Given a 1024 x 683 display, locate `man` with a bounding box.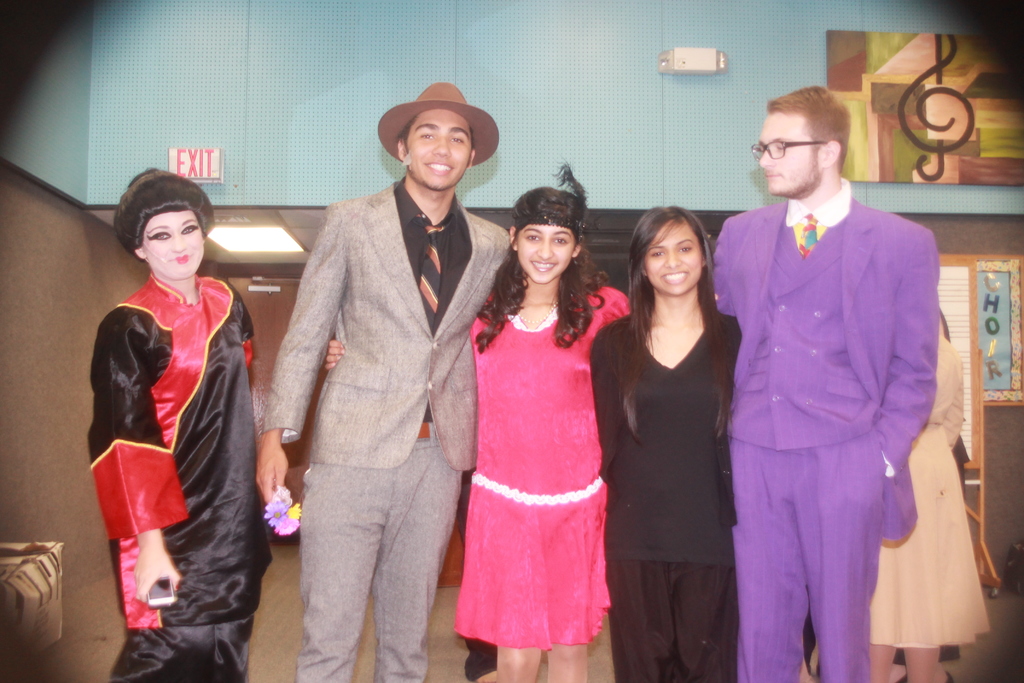
Located: [left=712, top=65, right=957, bottom=682].
